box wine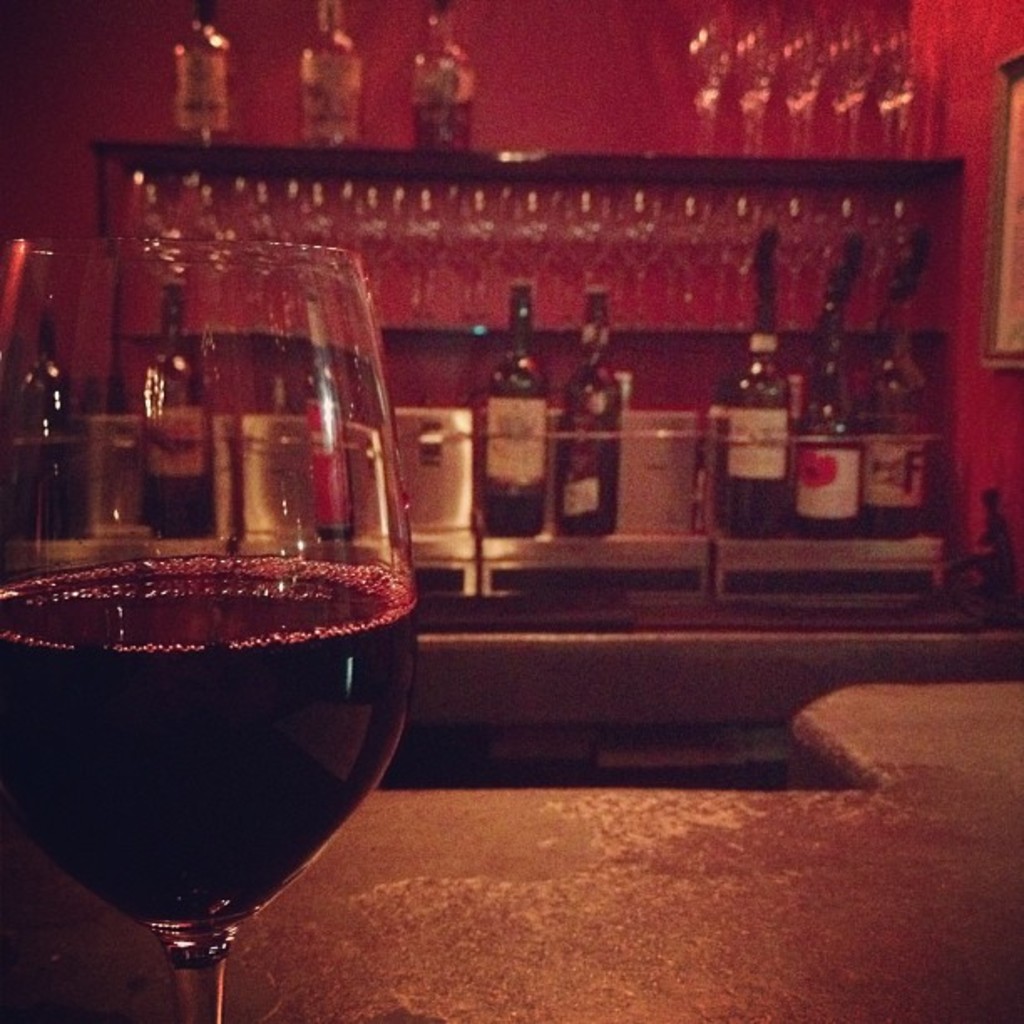
<box>136,279,218,532</box>
